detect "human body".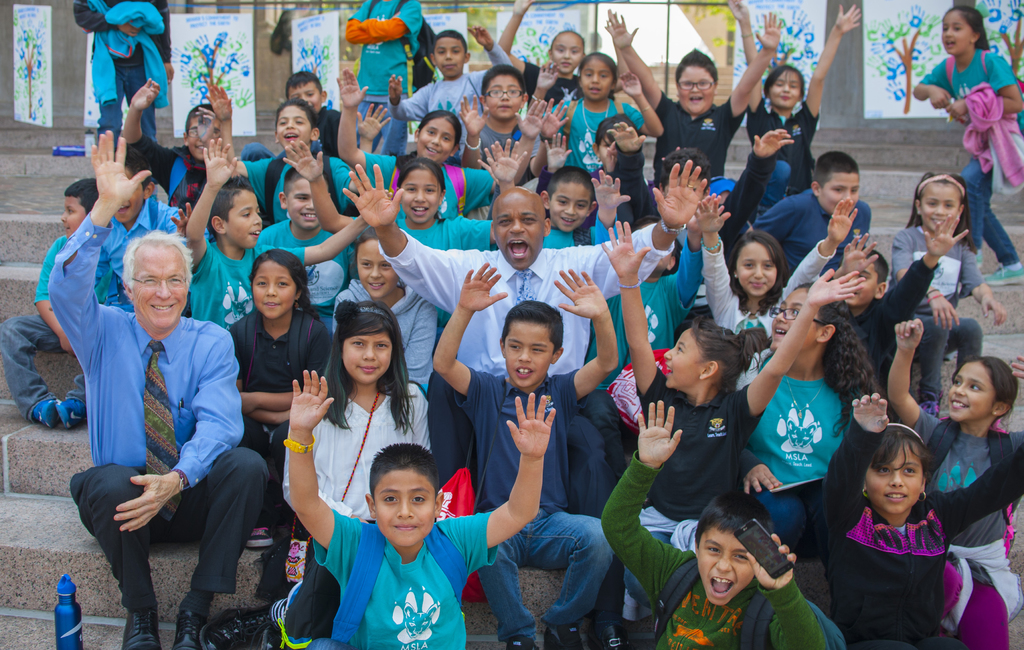
Detected at <box>915,47,1020,289</box>.
